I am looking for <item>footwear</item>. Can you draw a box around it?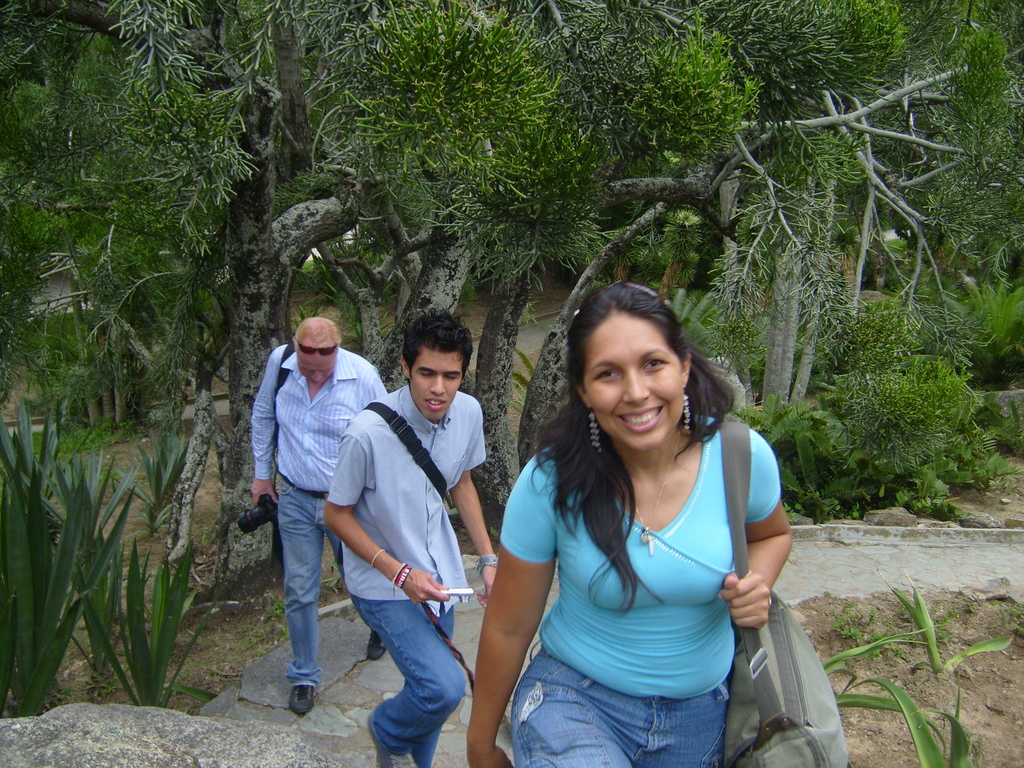
Sure, the bounding box is crop(369, 716, 414, 767).
